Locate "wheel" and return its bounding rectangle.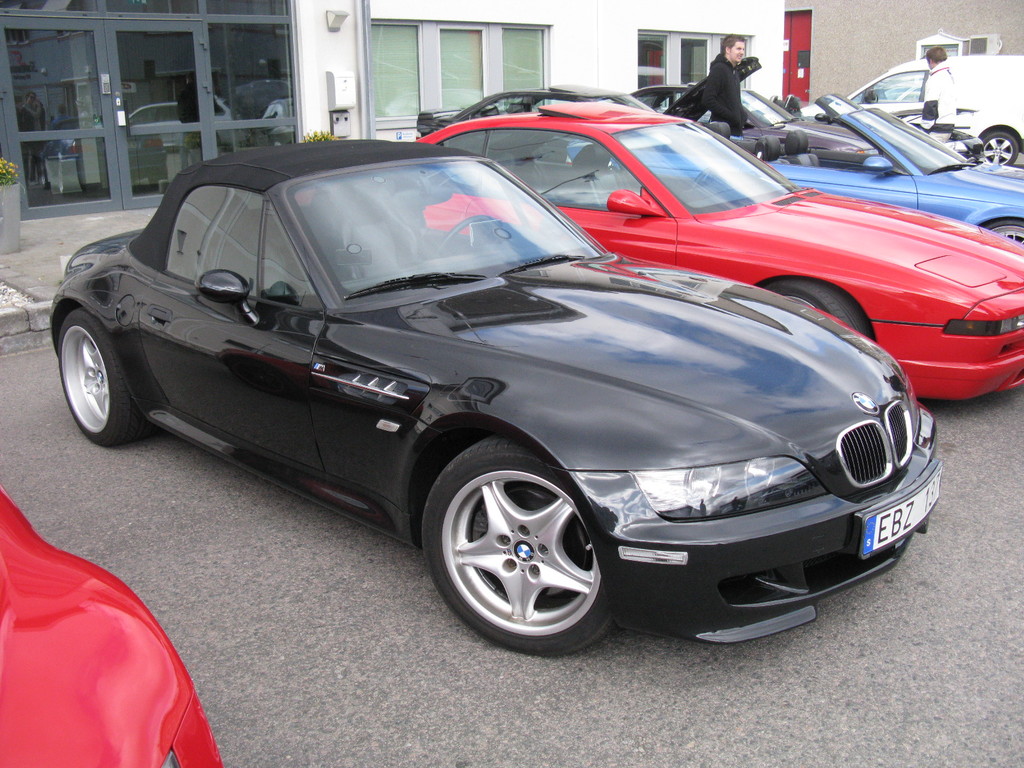
67,309,153,445.
